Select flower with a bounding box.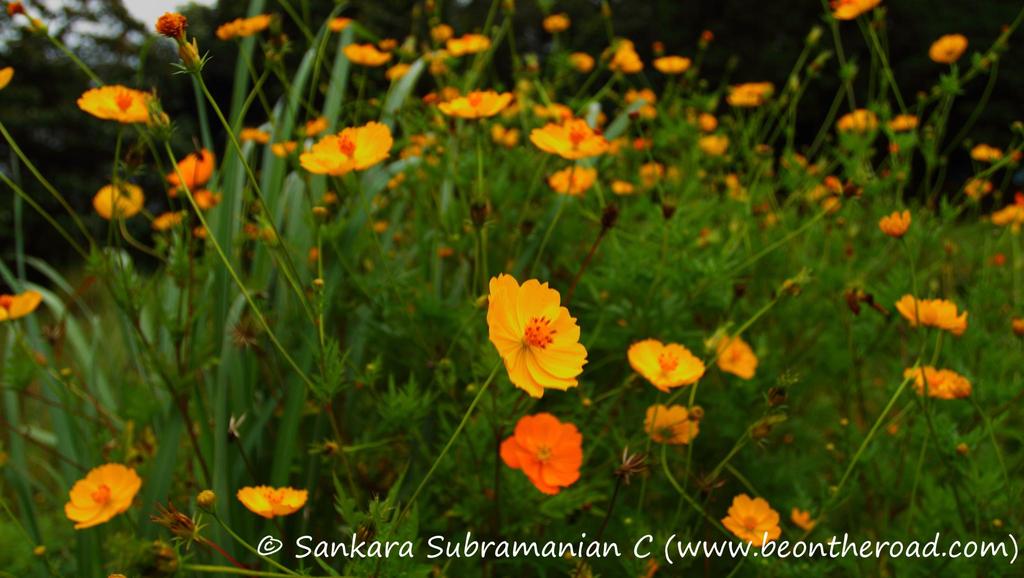
locate(0, 288, 42, 329).
